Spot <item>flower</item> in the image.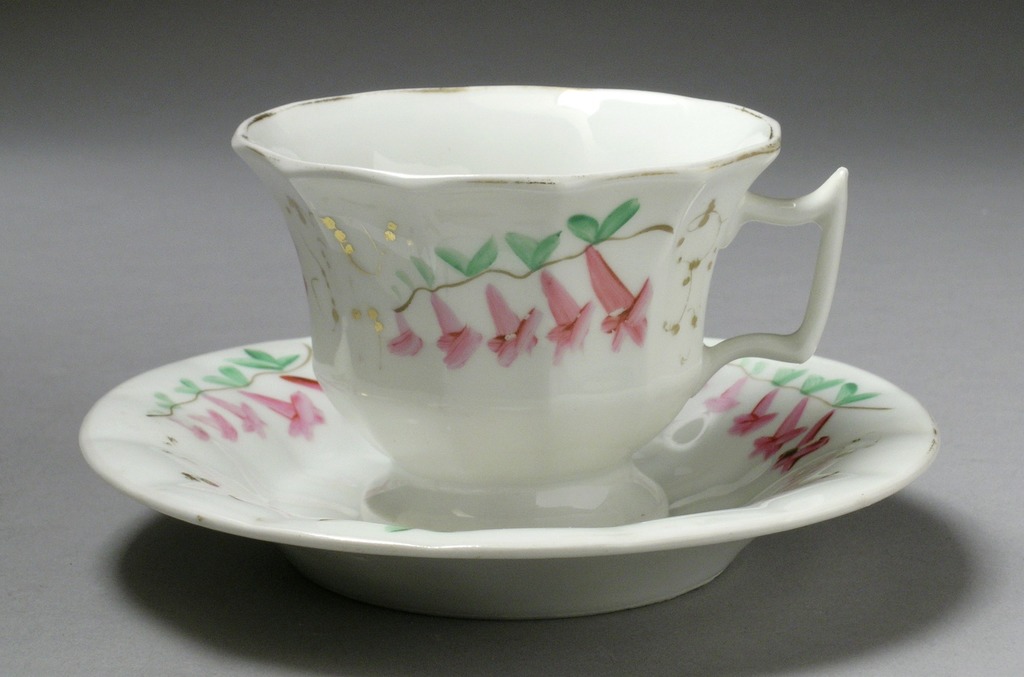
<item>flower</item> found at detection(730, 389, 776, 438).
